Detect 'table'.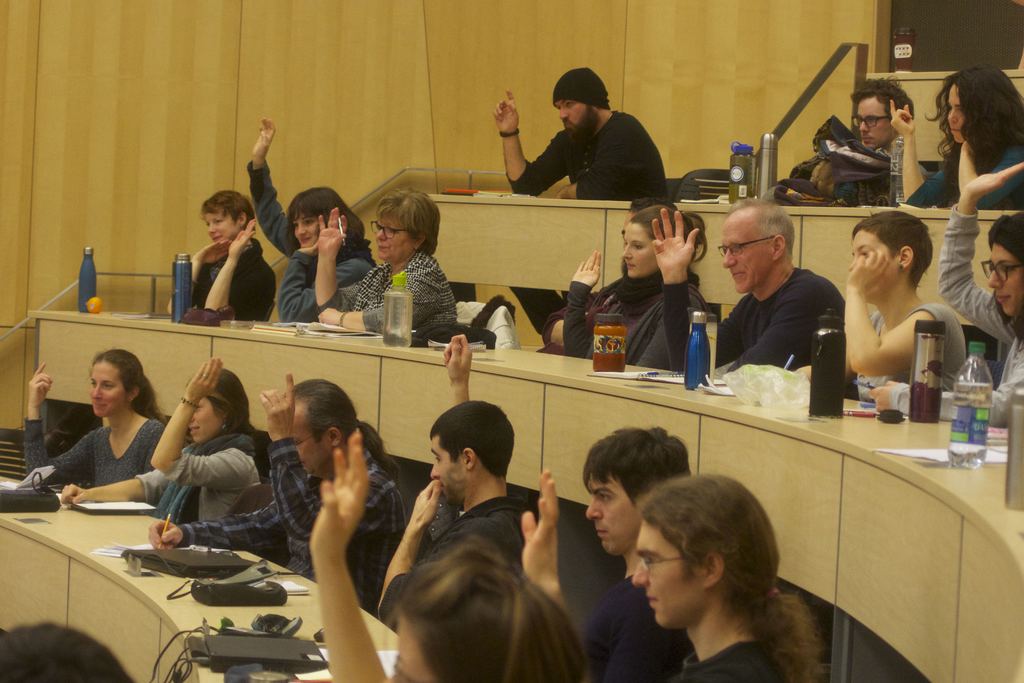
Detected at box(17, 498, 380, 682).
